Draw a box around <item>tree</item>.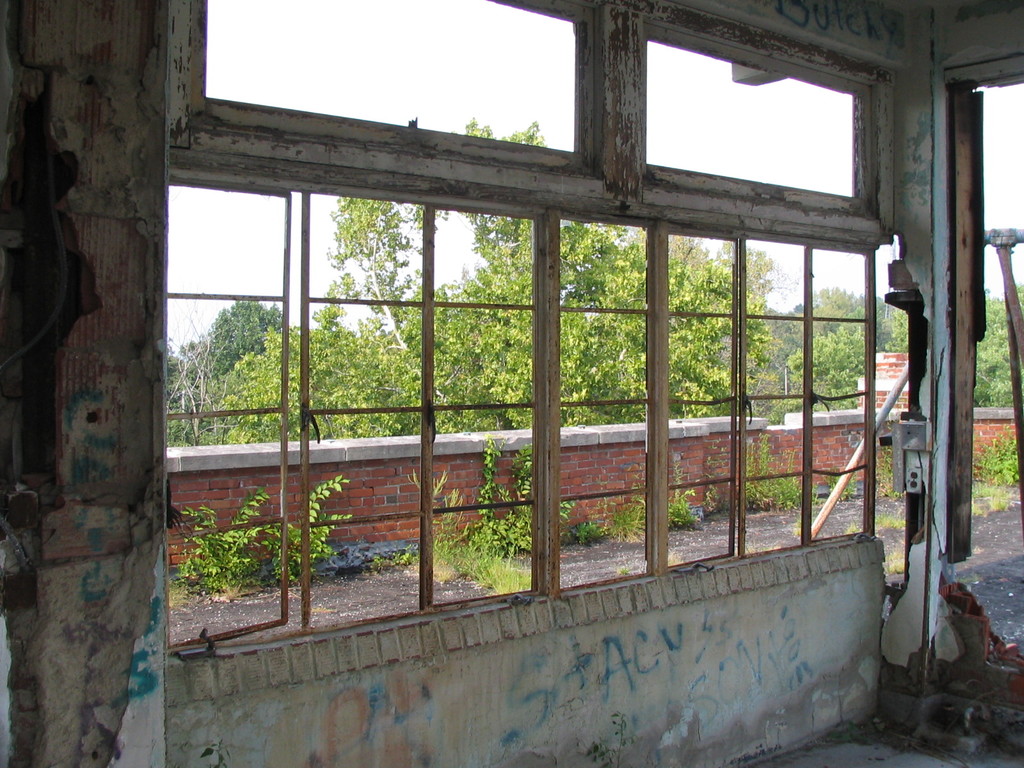
x1=204, y1=119, x2=774, y2=450.
